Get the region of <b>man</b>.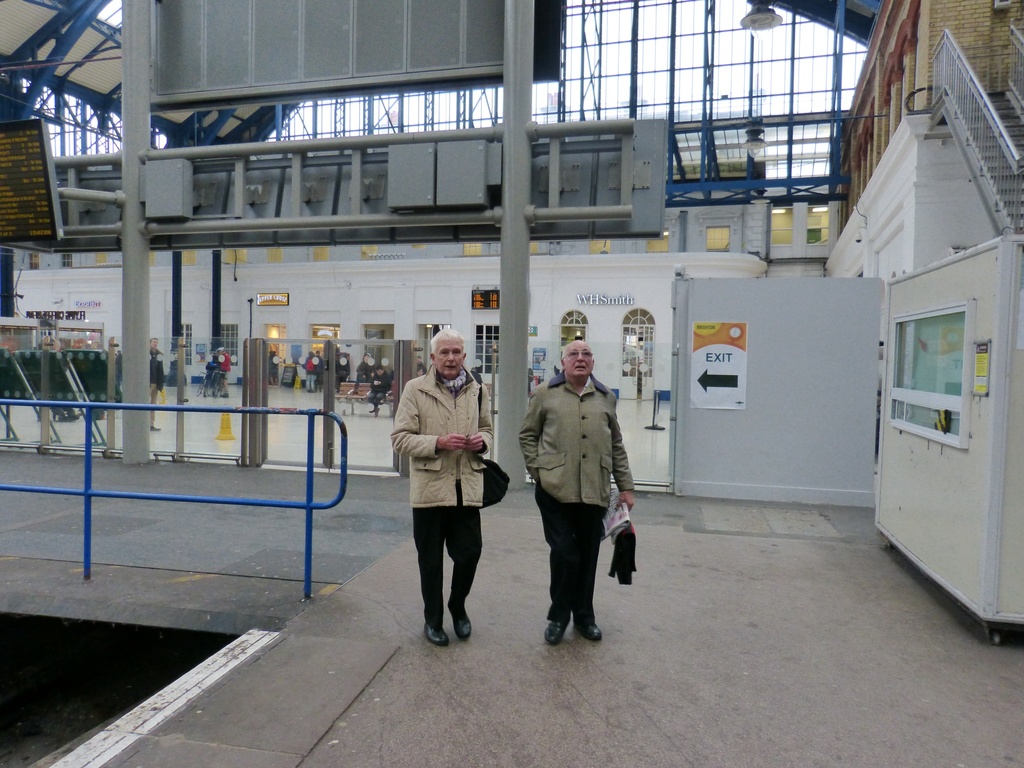
150/337/164/429.
